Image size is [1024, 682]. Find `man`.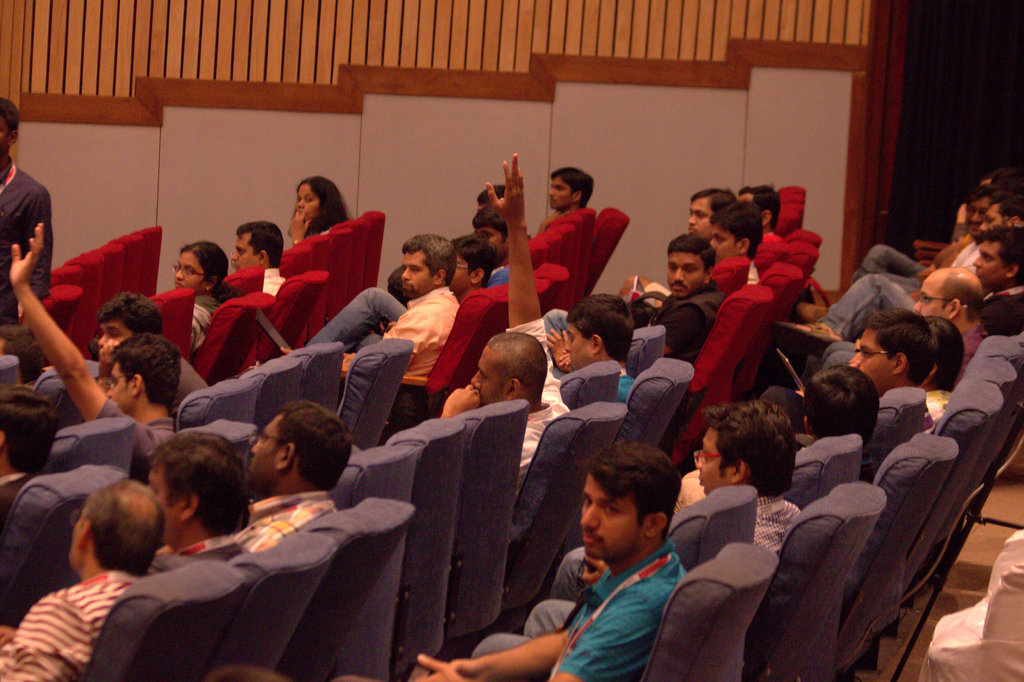
{"left": 0, "top": 326, "right": 42, "bottom": 386}.
